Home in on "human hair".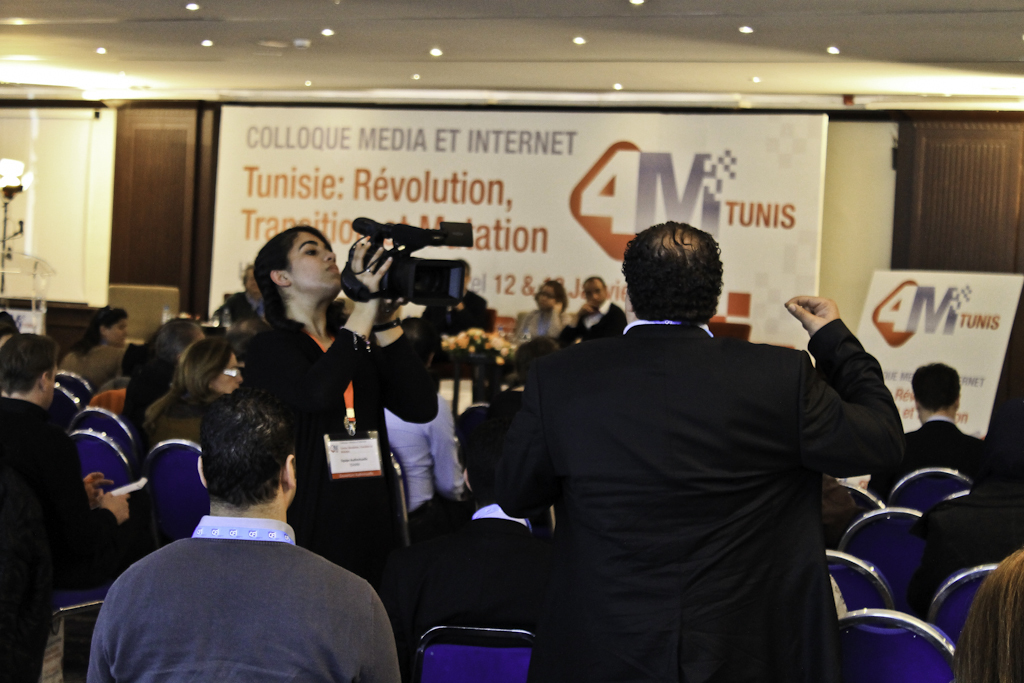
Homed in at bbox=[622, 220, 724, 325].
